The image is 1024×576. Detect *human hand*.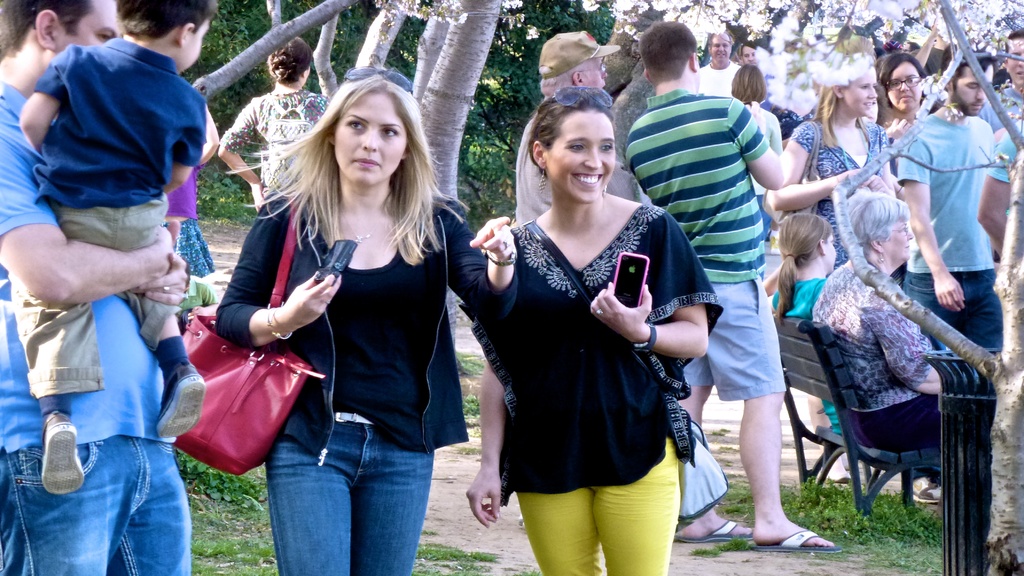
Detection: {"x1": 588, "y1": 280, "x2": 653, "y2": 340}.
